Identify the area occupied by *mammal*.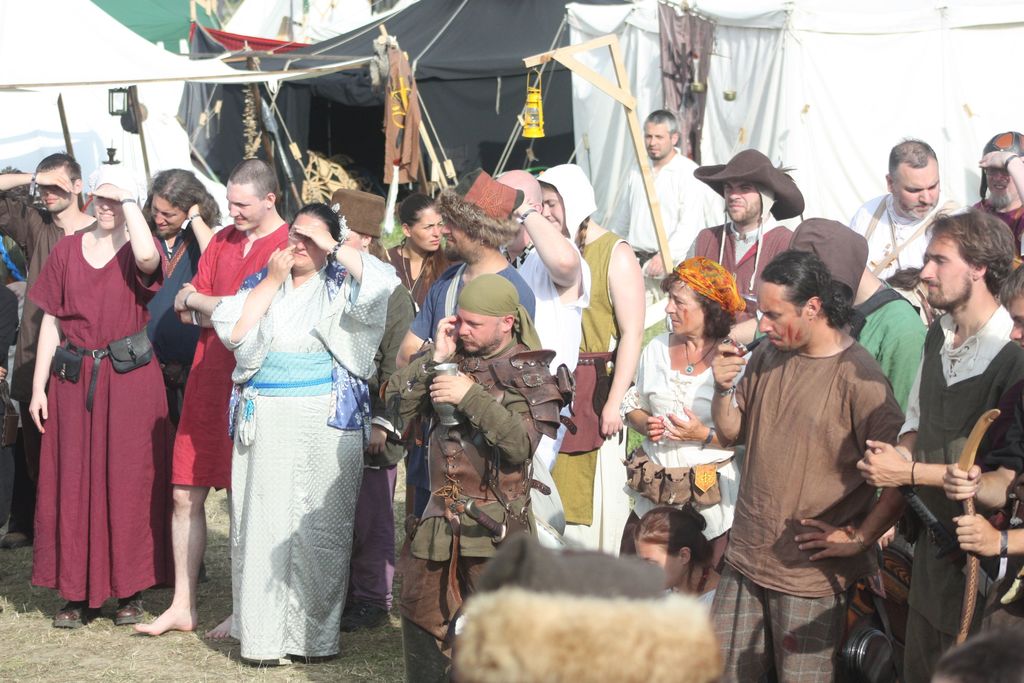
Area: box=[977, 127, 1023, 259].
